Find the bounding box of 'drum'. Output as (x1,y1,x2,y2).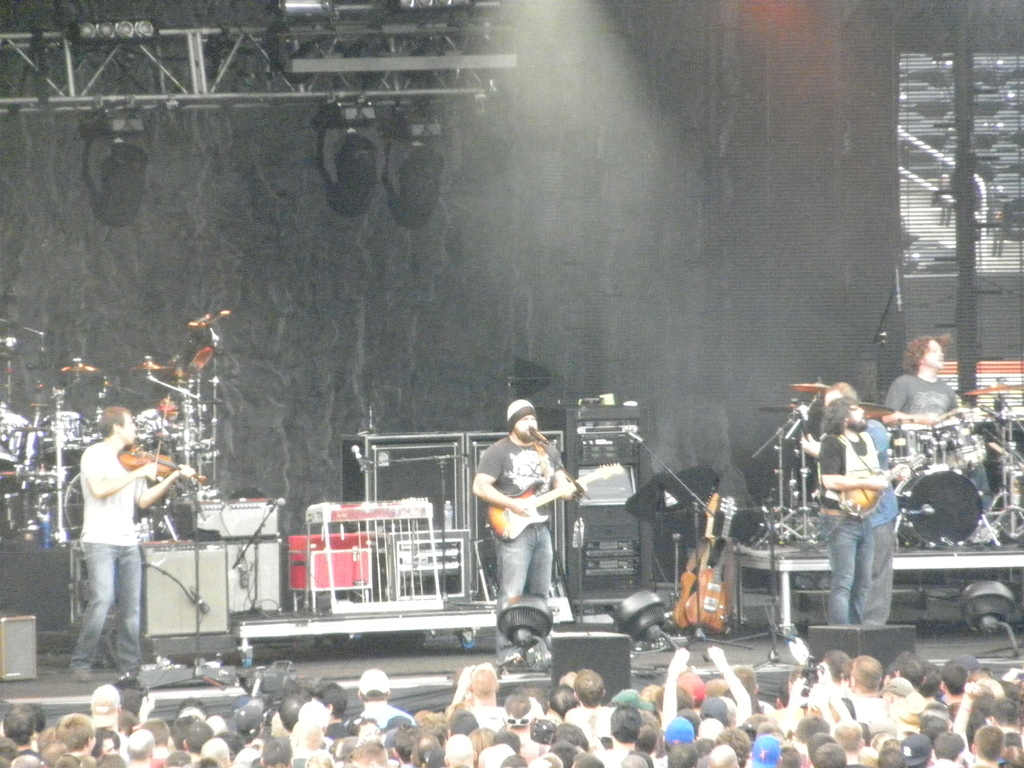
(898,471,980,550).
